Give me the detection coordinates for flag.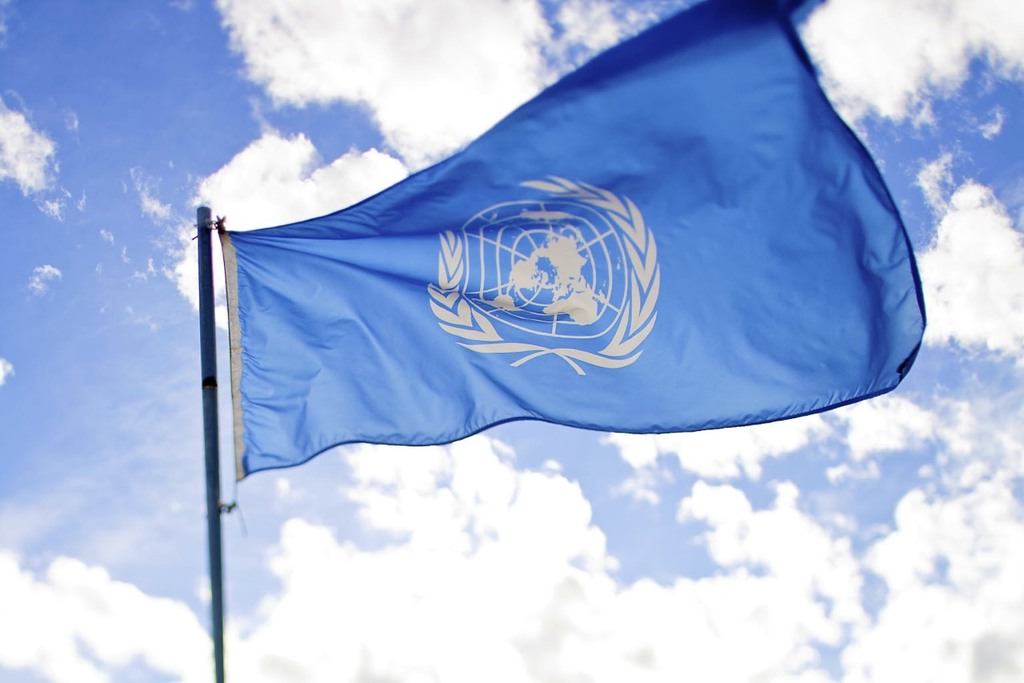
rect(215, 0, 928, 483).
